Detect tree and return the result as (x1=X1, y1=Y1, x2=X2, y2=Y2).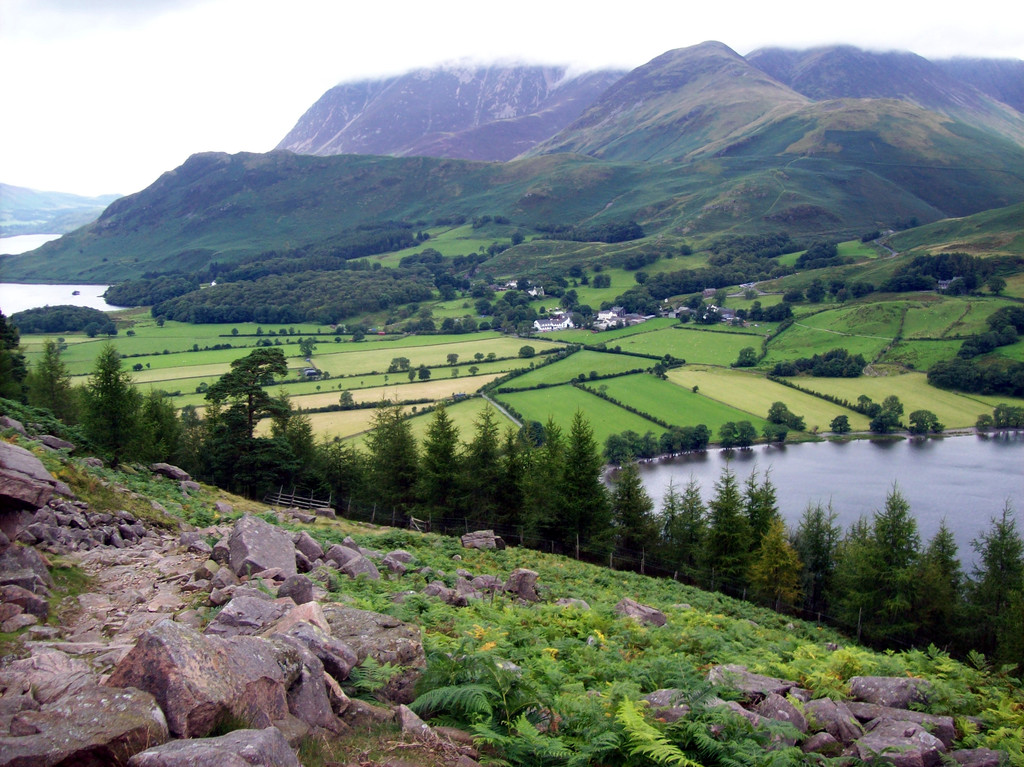
(x1=0, y1=312, x2=42, y2=405).
